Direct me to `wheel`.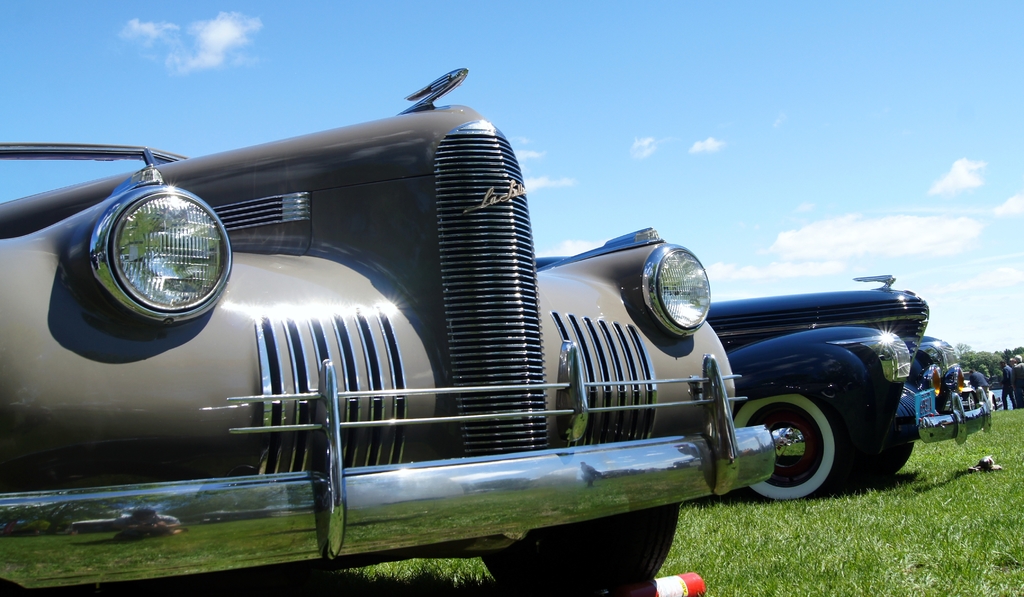
Direction: box(474, 506, 675, 596).
